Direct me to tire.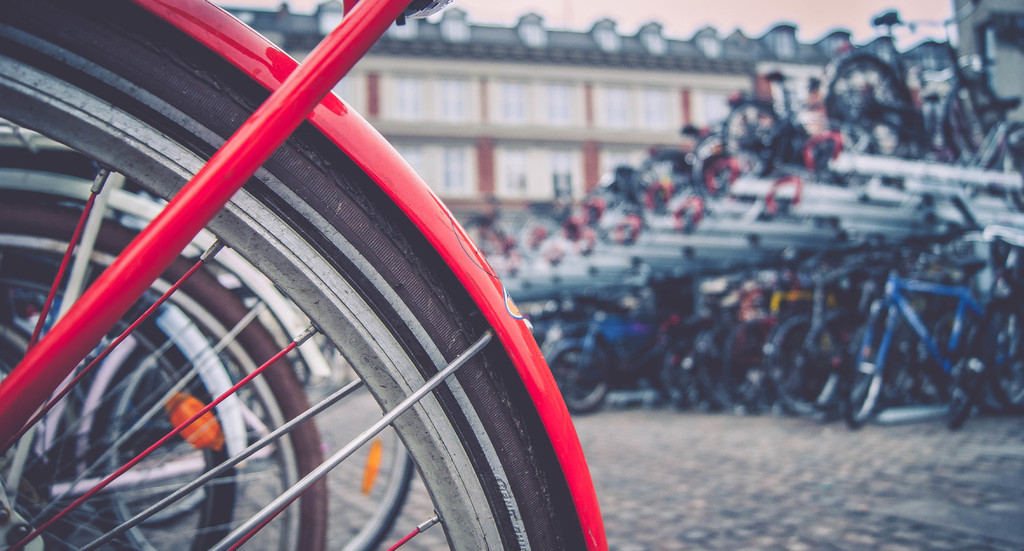
Direction: {"left": 720, "top": 99, "right": 780, "bottom": 177}.
